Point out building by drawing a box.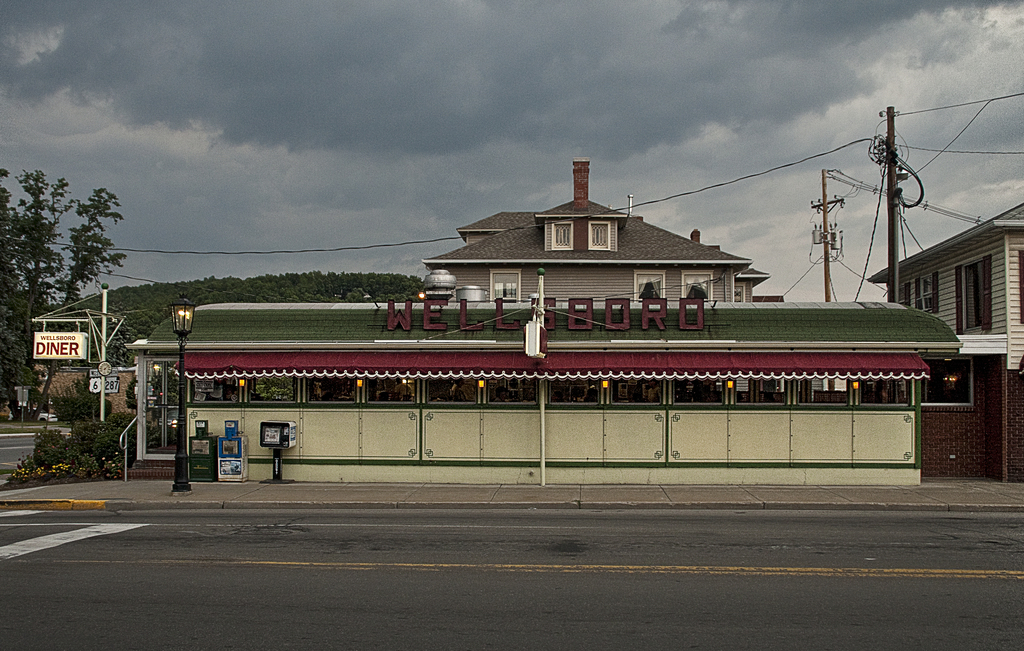
[424, 156, 784, 303].
